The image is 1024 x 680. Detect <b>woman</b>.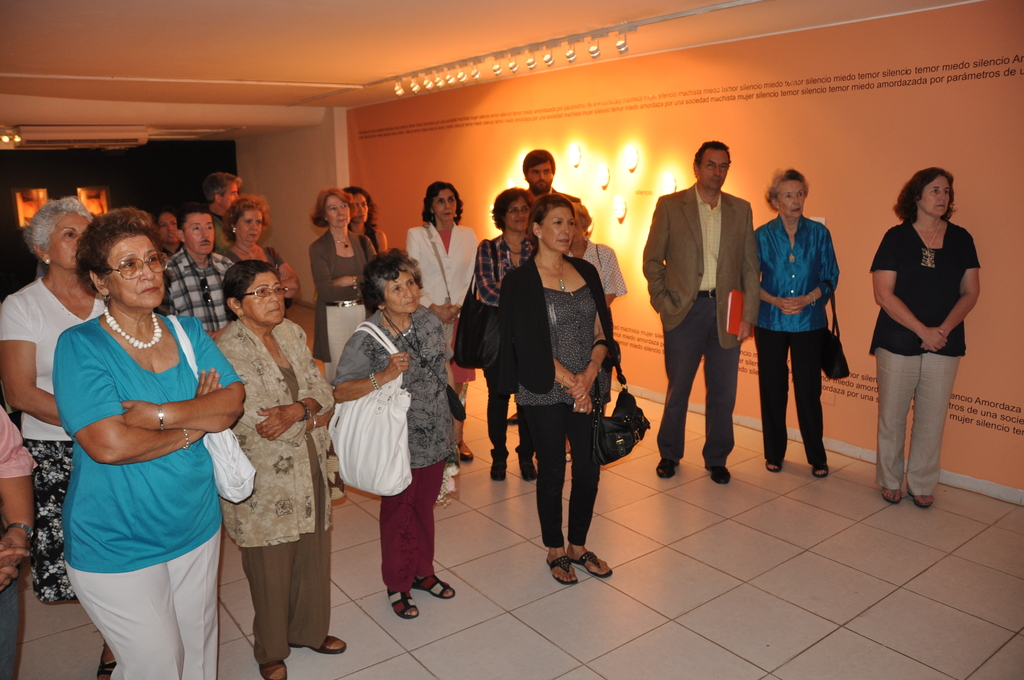
Detection: crop(565, 194, 620, 460).
